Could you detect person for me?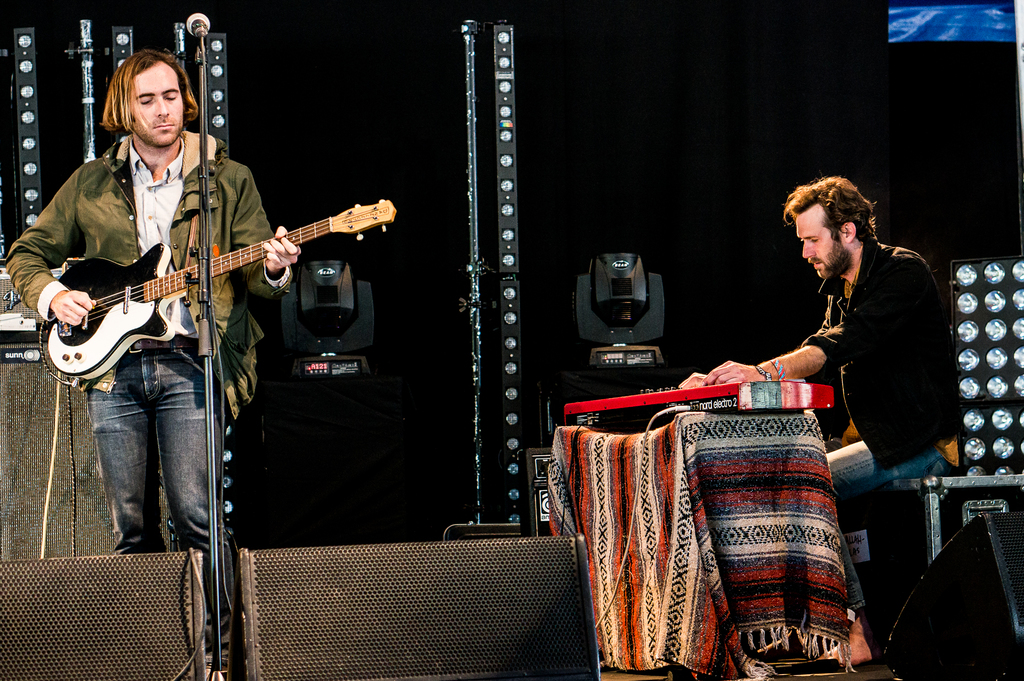
Detection result: [6, 47, 301, 680].
